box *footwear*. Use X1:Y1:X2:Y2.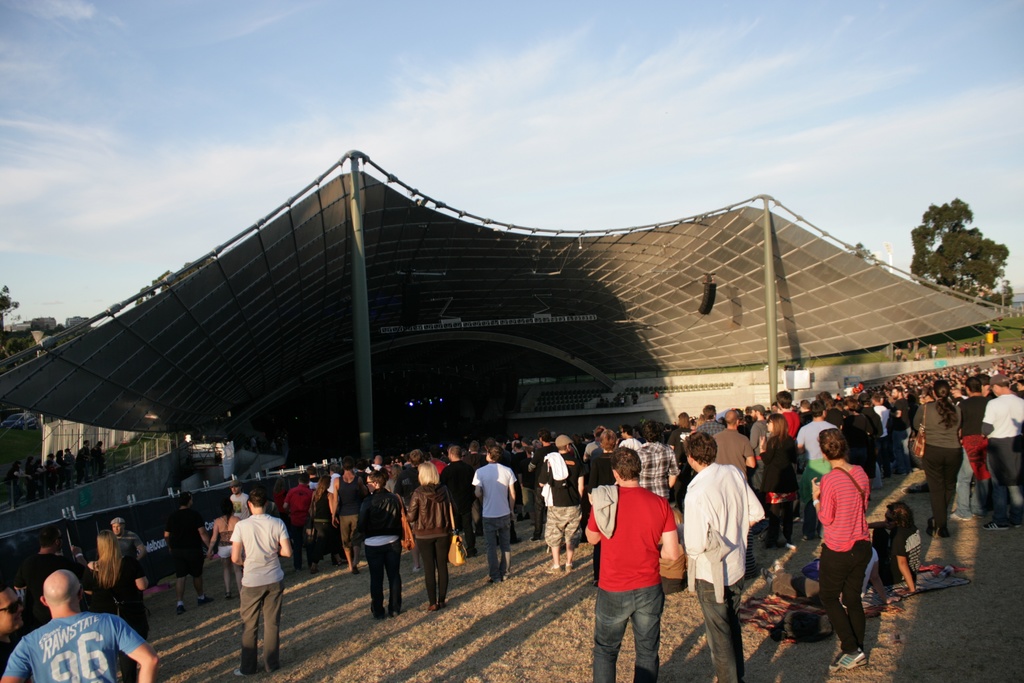
545:565:562:579.
